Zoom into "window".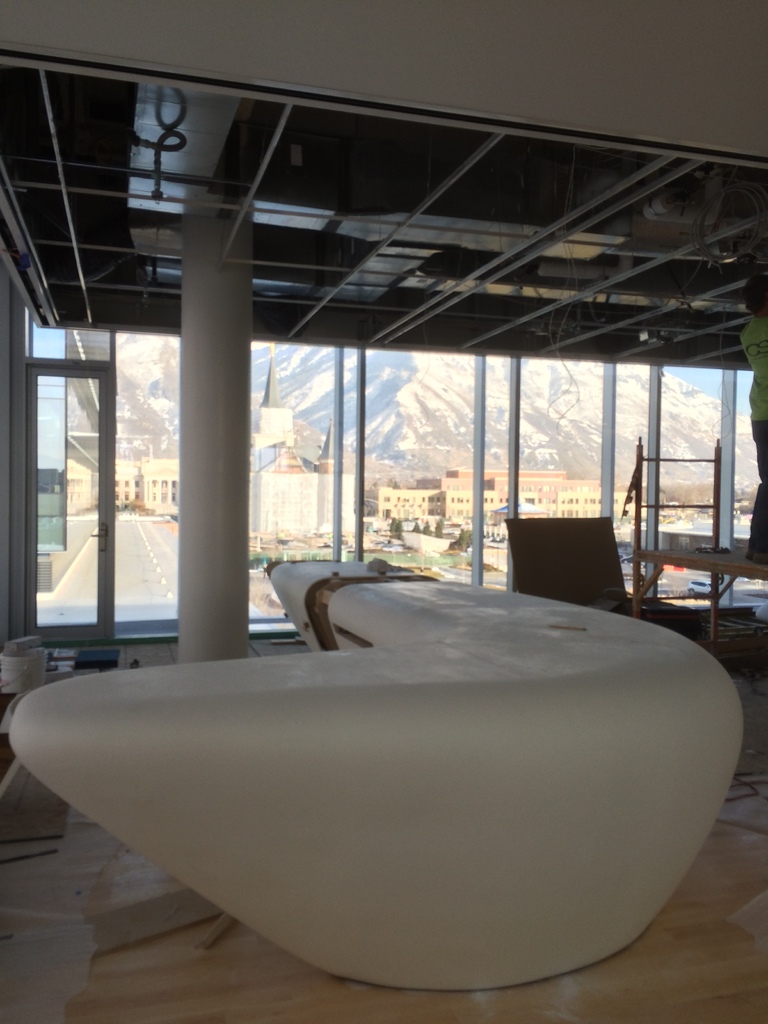
Zoom target: bbox=[159, 481, 166, 495].
